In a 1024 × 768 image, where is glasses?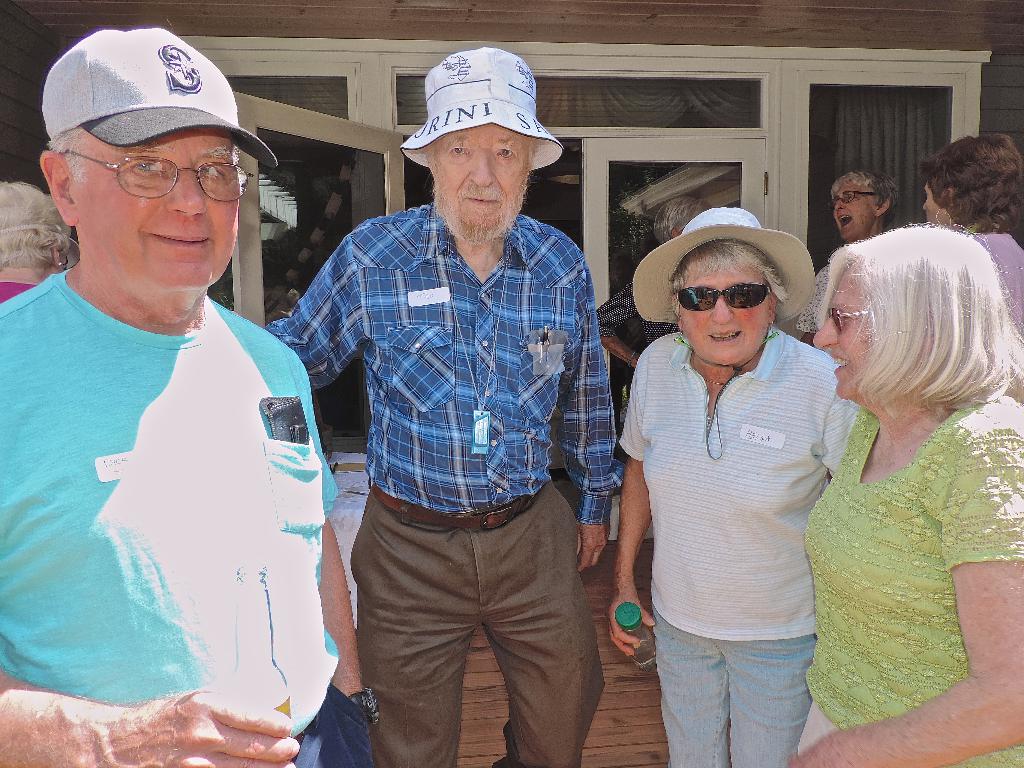
l=833, t=191, r=881, b=207.
